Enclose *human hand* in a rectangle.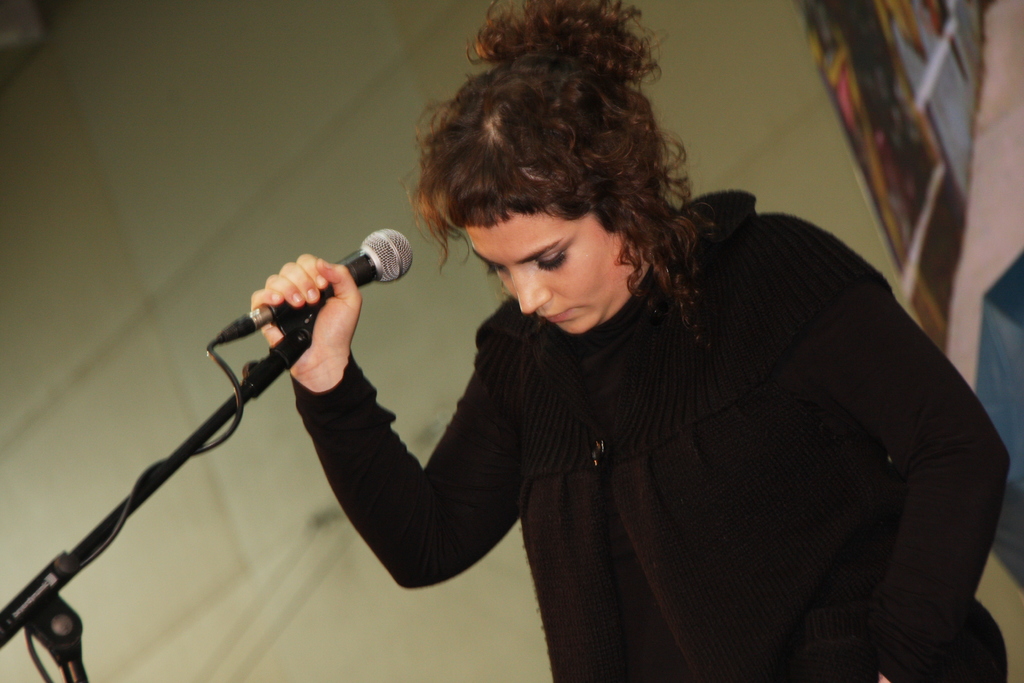
(232, 267, 378, 415).
